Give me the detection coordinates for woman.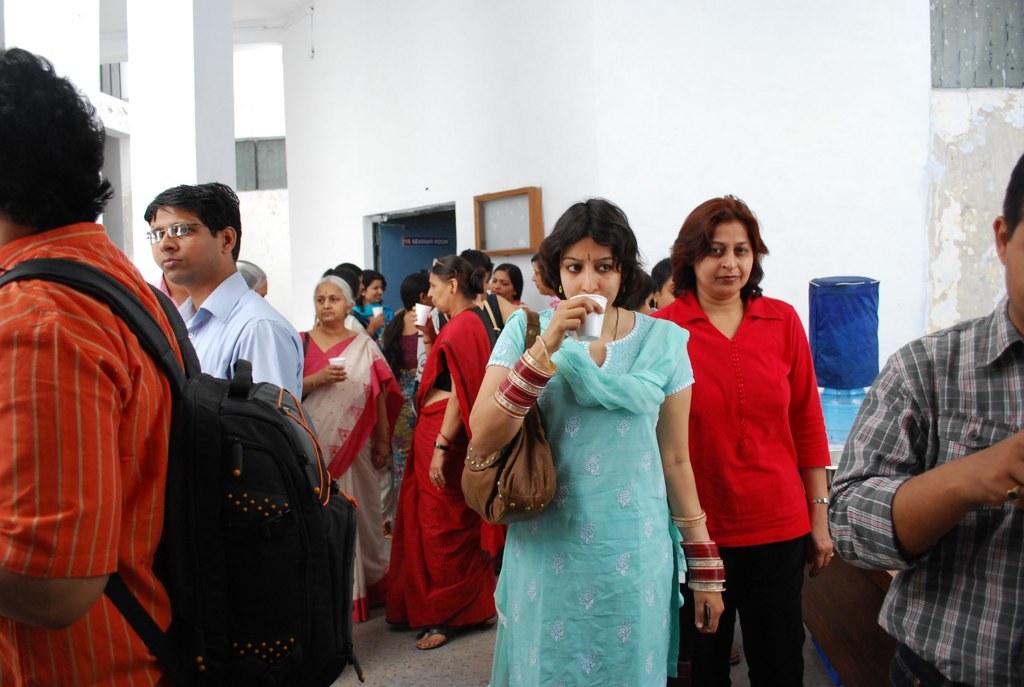
[649,261,686,317].
